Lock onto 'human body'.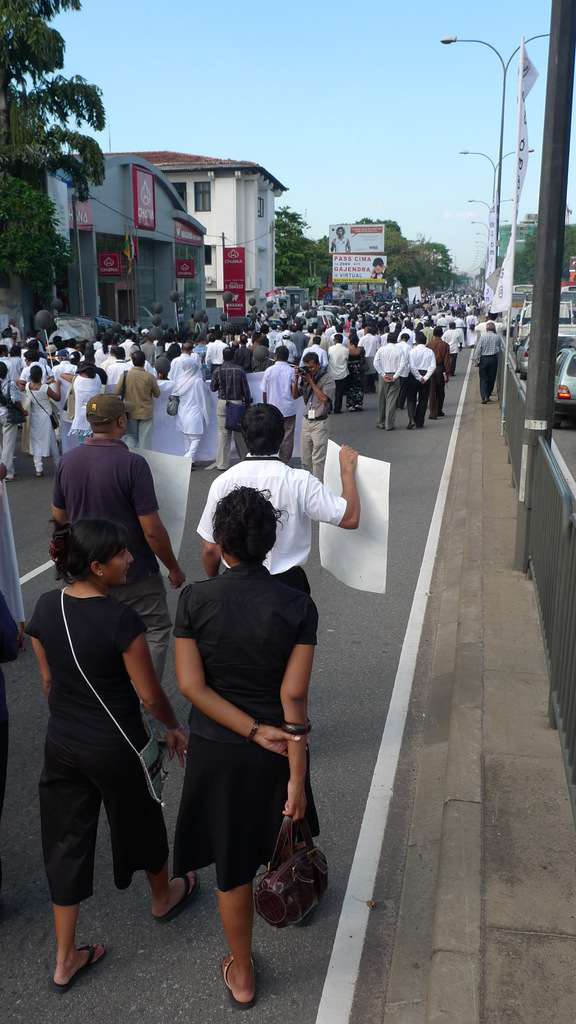
Locked: <region>327, 325, 349, 346</region>.
